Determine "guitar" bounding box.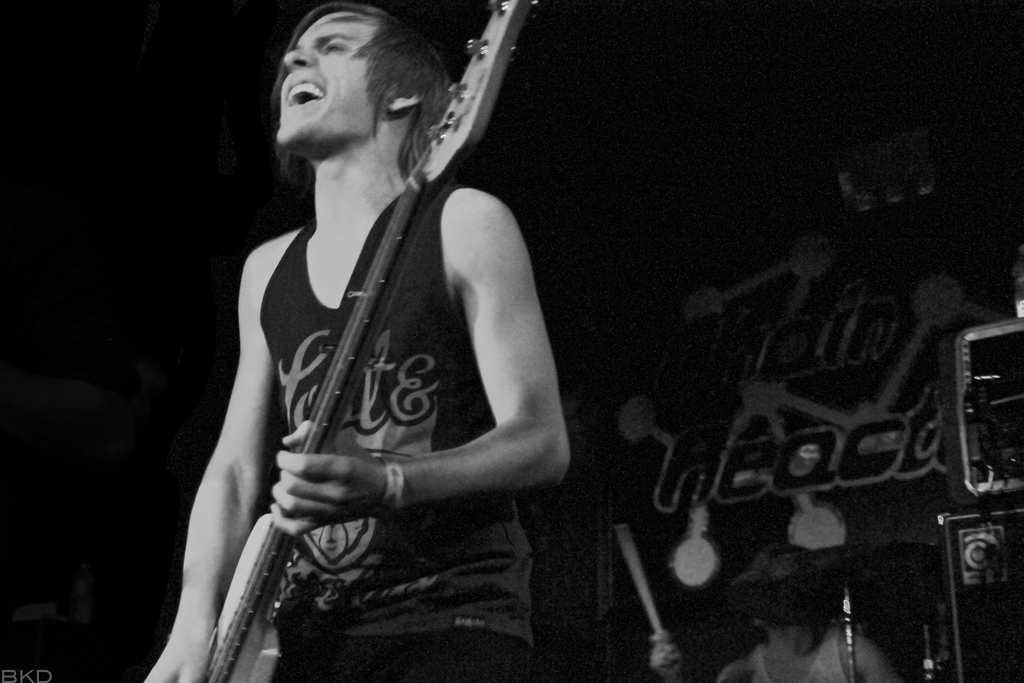
Determined: region(223, 0, 536, 682).
